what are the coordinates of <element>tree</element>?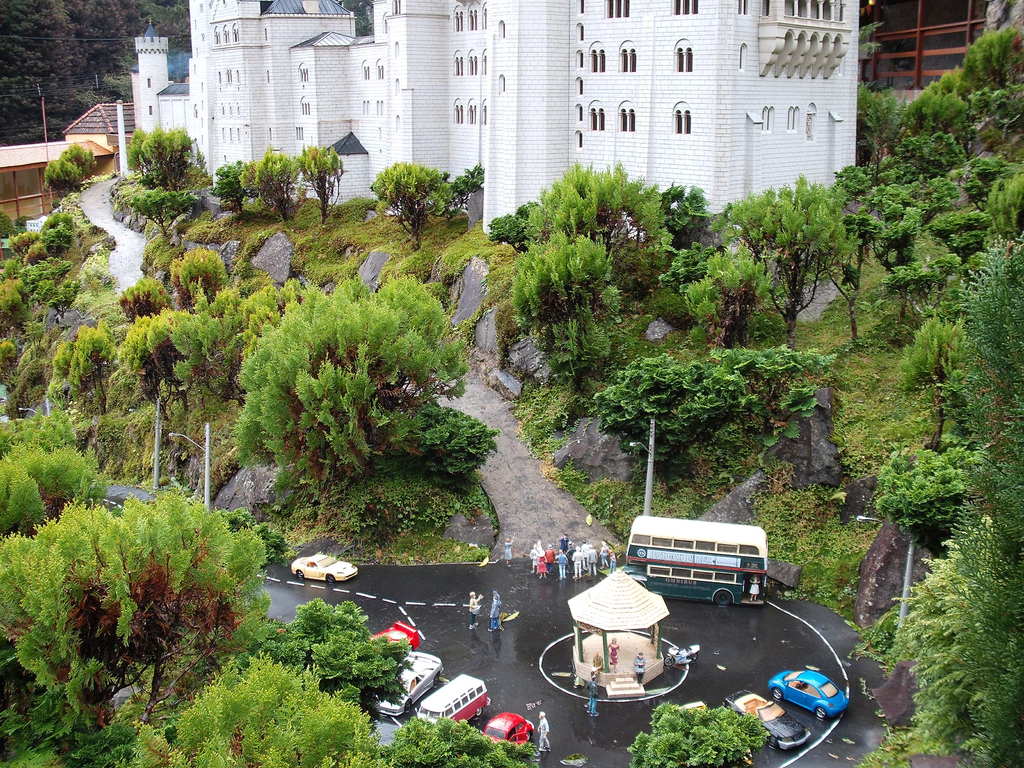
<box>0,208,45,254</box>.
